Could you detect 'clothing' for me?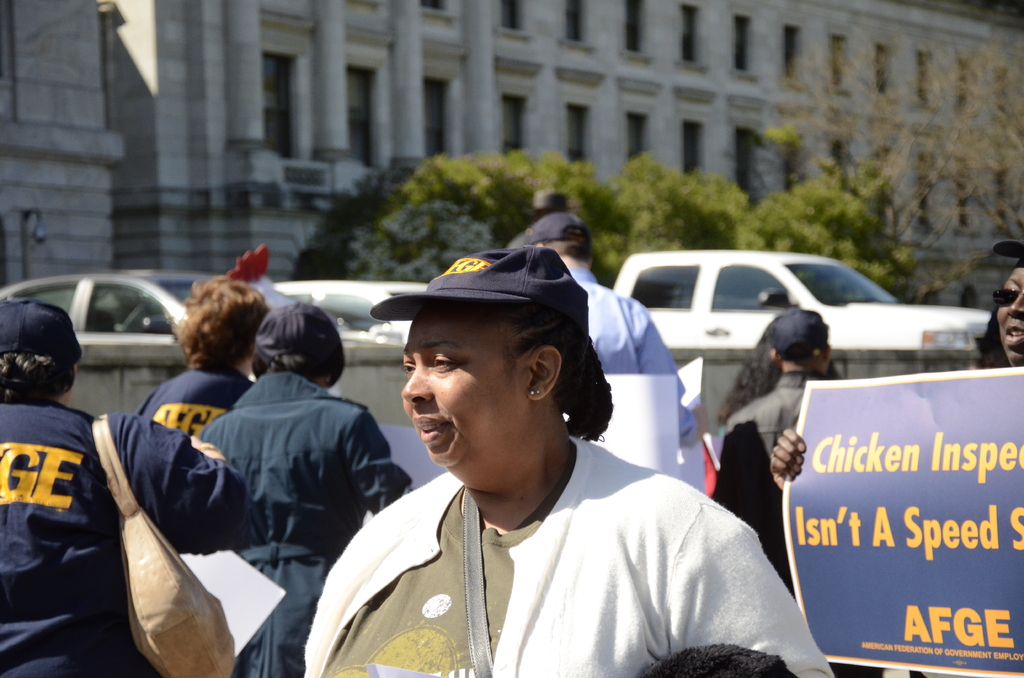
Detection result: region(202, 373, 424, 677).
